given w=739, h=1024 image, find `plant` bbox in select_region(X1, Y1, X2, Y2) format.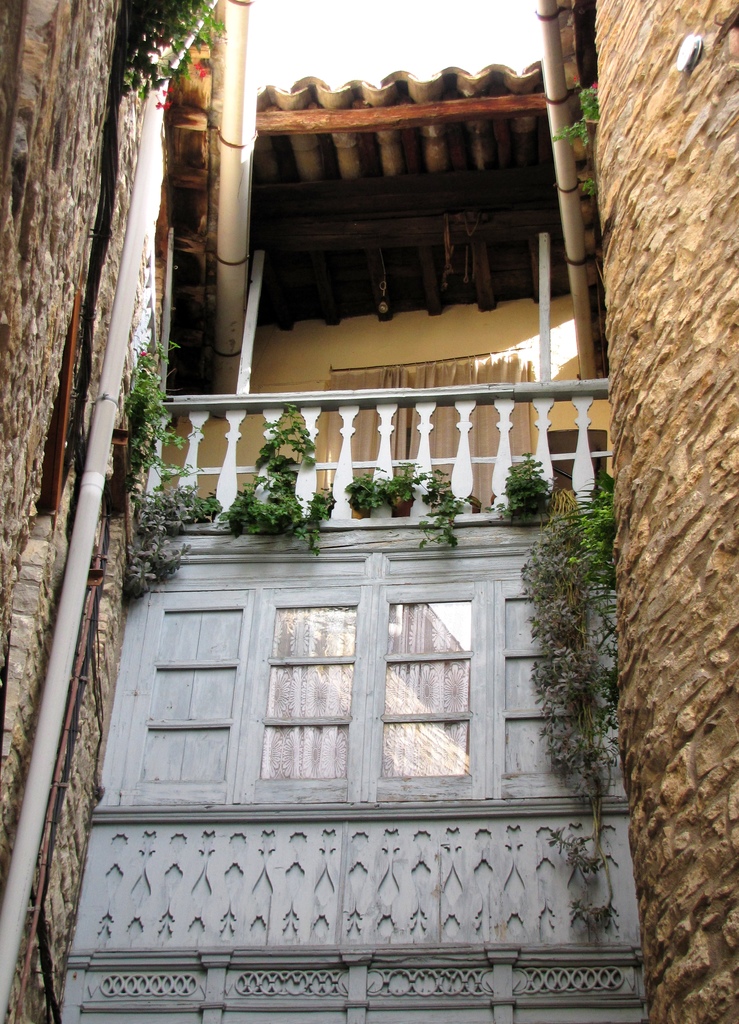
select_region(214, 401, 332, 555).
